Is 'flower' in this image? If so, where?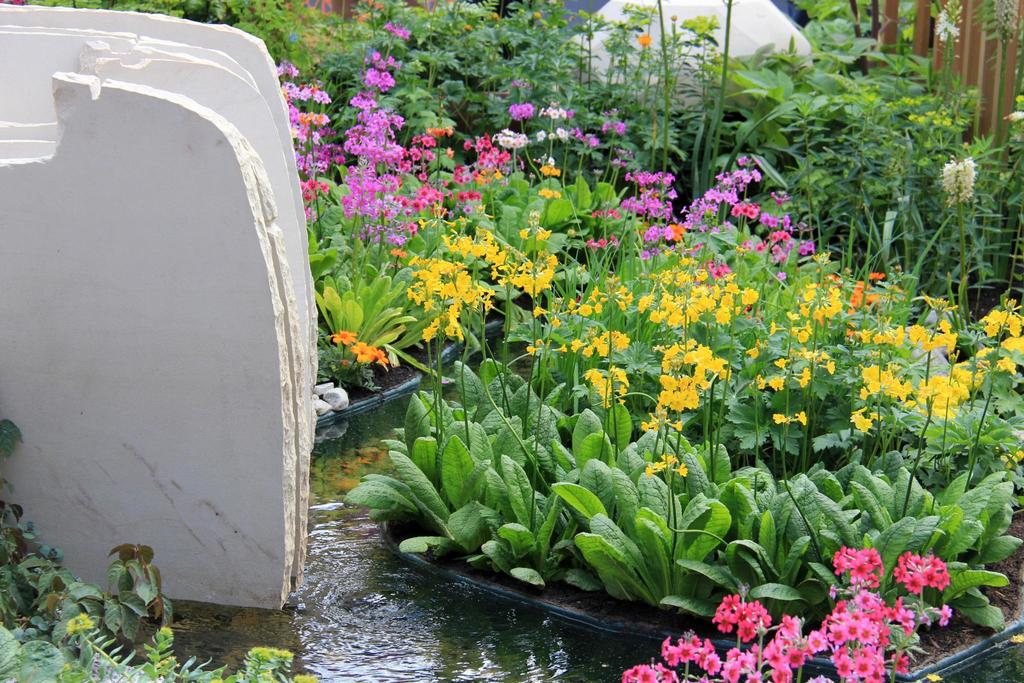
Yes, at crop(422, 327, 438, 344).
